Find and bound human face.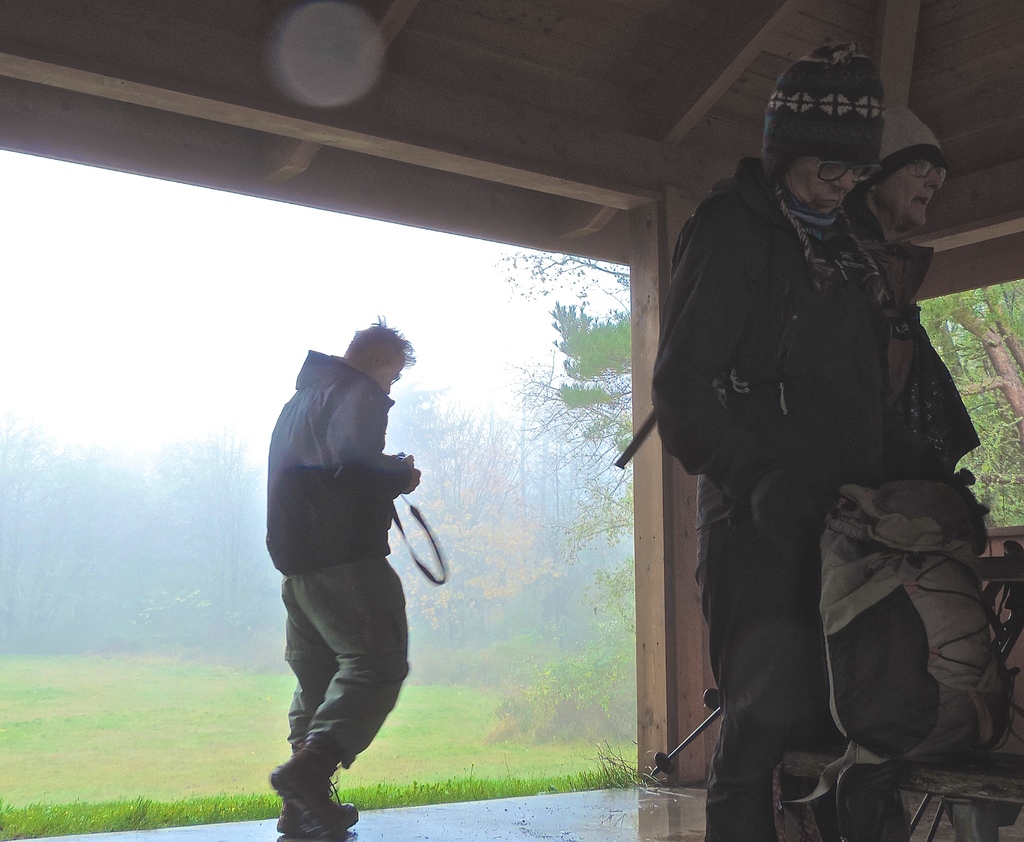
Bound: {"x1": 380, "y1": 363, "x2": 410, "y2": 394}.
